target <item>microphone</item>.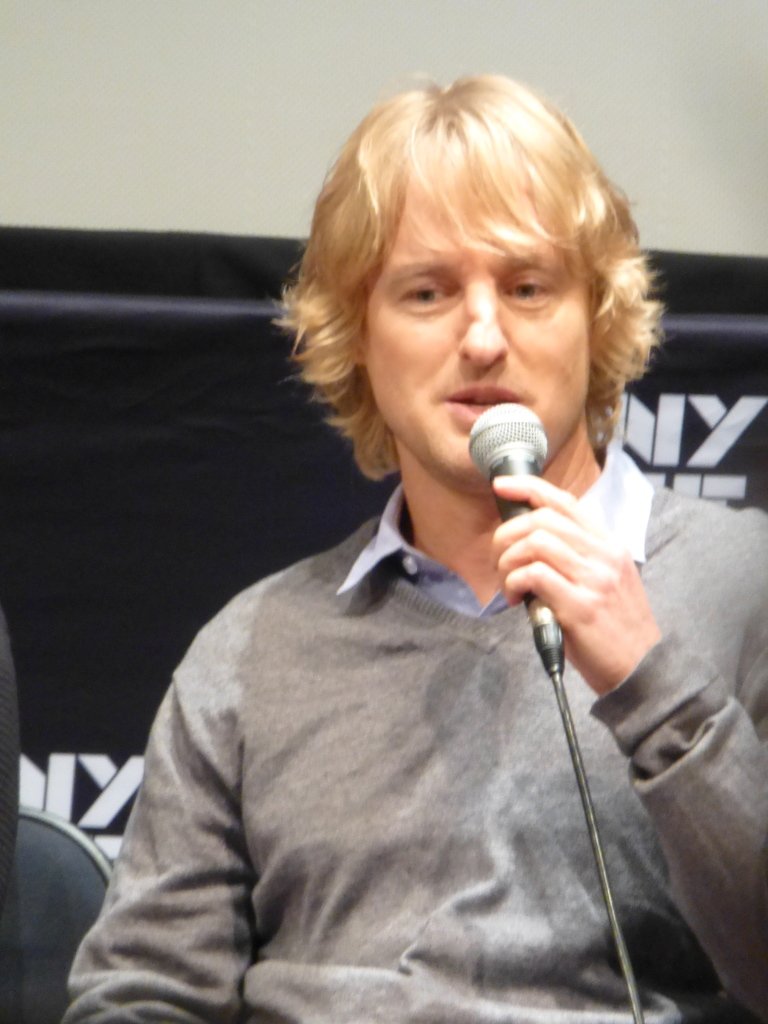
Target region: BBox(465, 399, 552, 623).
